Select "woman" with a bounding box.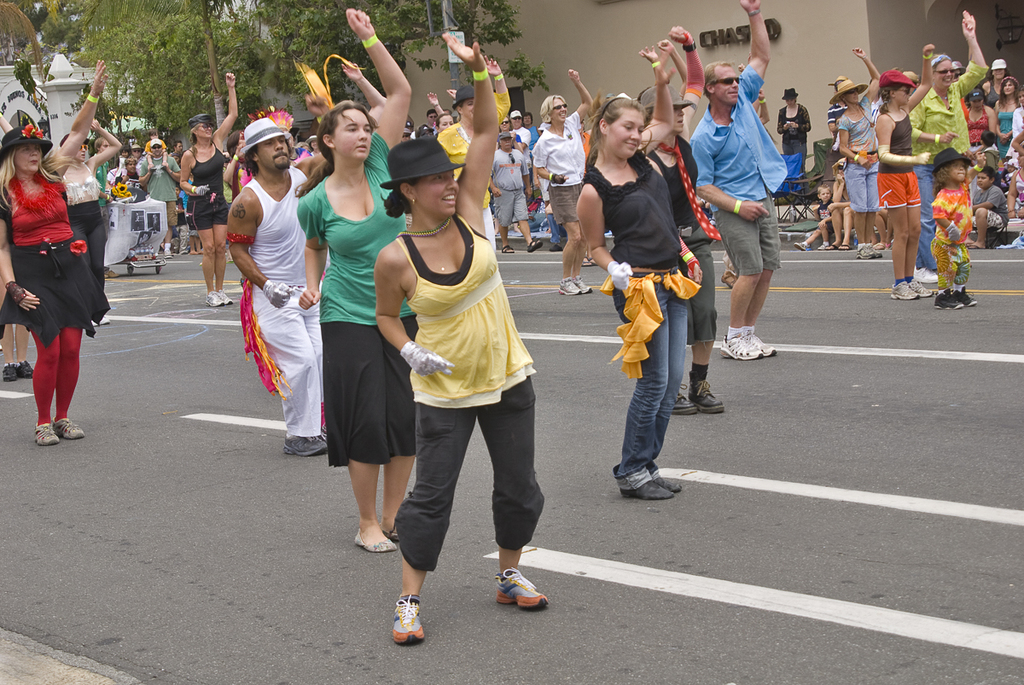
detection(958, 83, 999, 155).
